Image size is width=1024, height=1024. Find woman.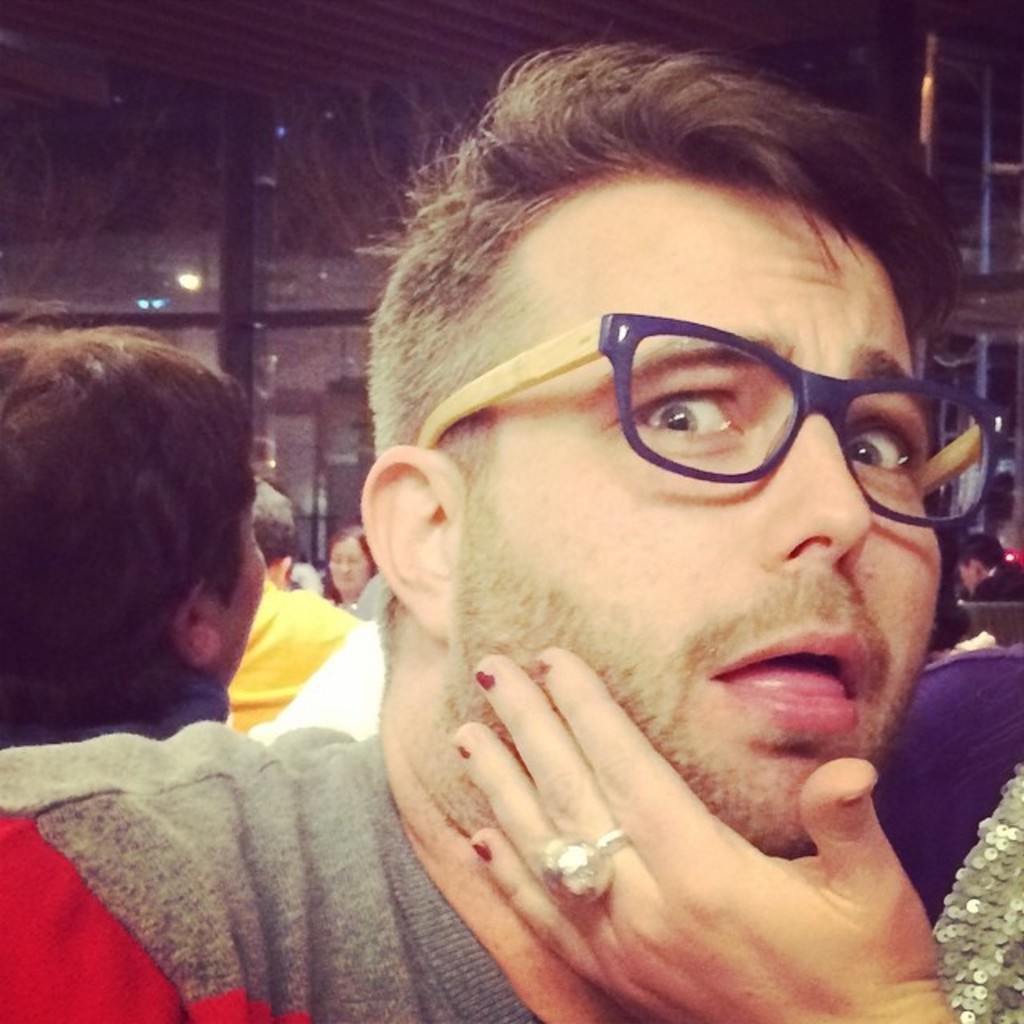
crop(322, 525, 374, 610).
